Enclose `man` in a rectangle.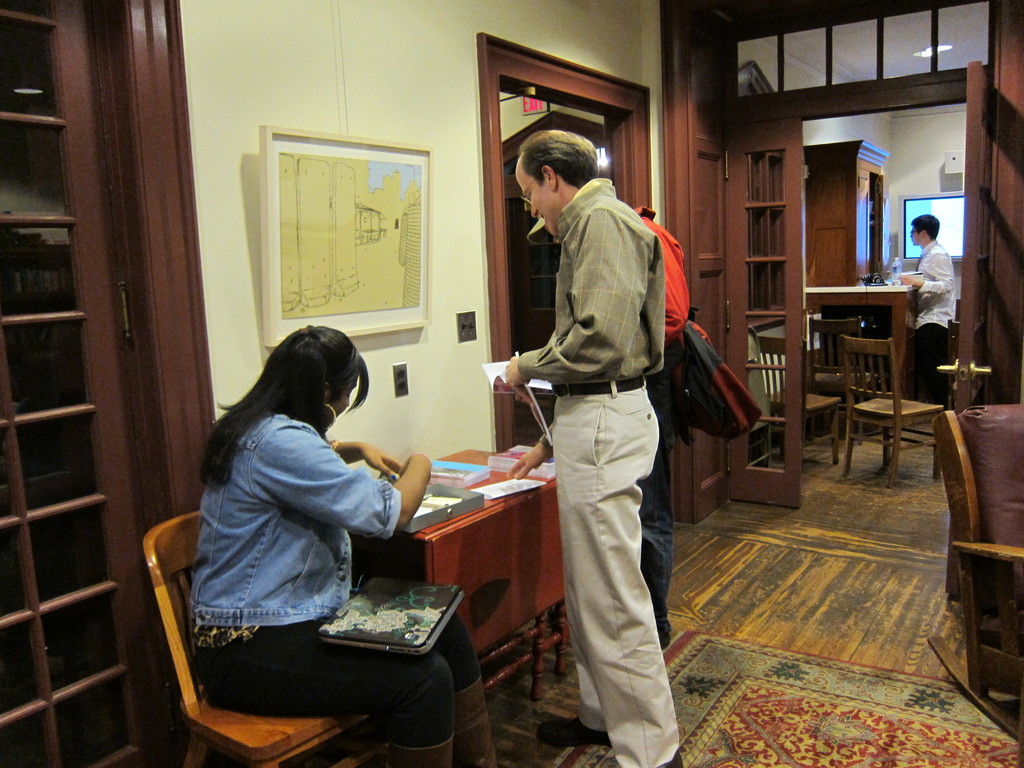
bbox(900, 210, 957, 404).
